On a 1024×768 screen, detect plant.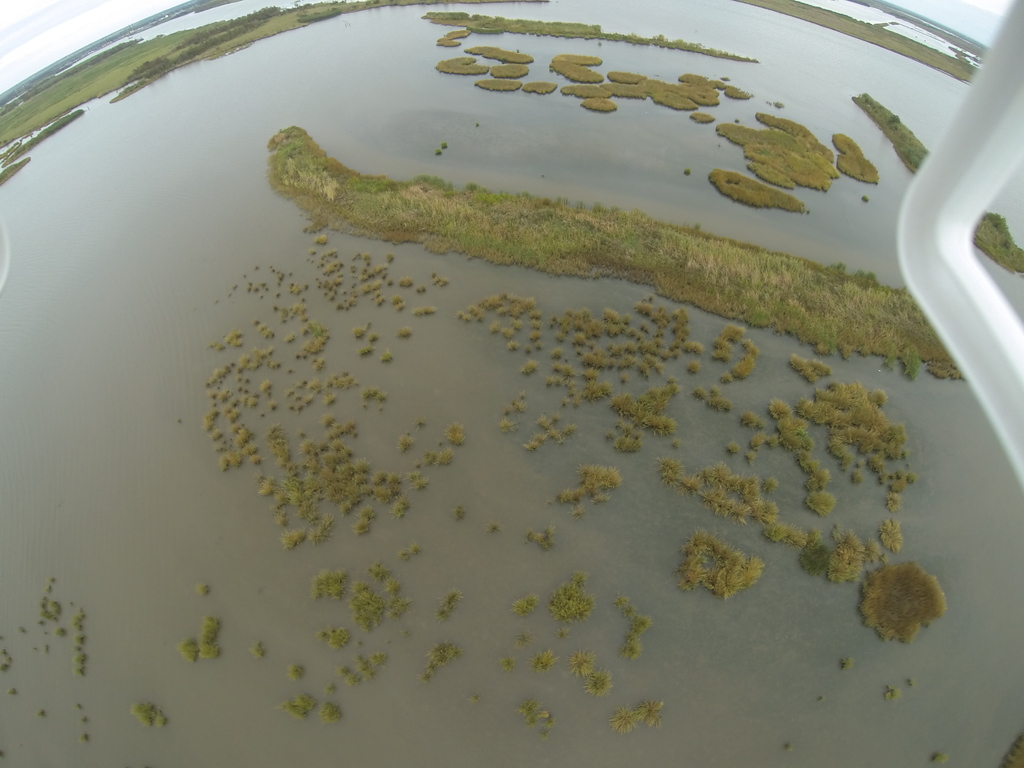
select_region(727, 442, 735, 452).
